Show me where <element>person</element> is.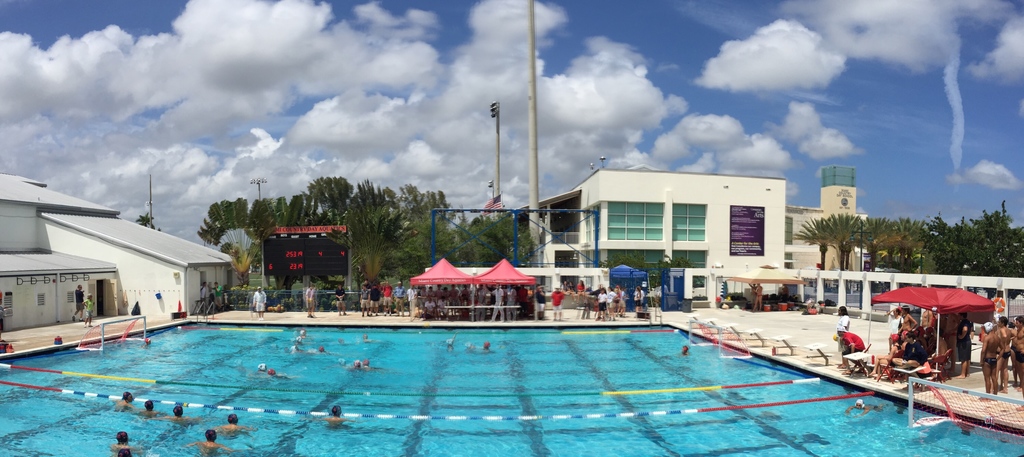
<element>person</element> is at <bbox>835, 301, 857, 380</bbox>.
